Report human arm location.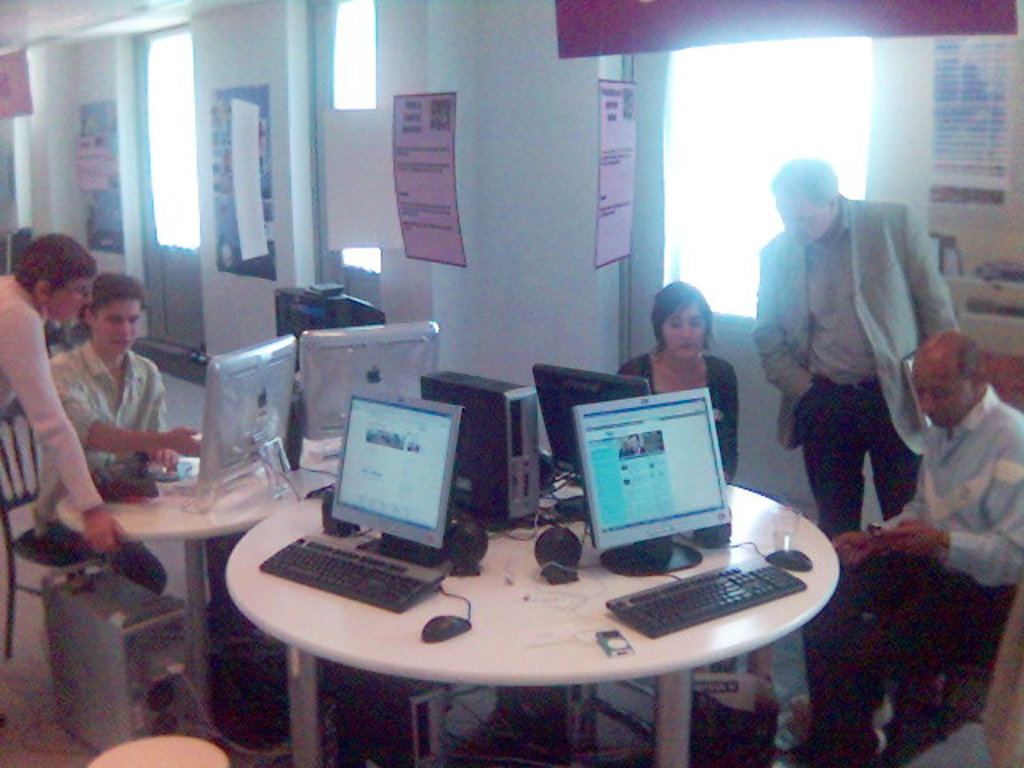
Report: box=[712, 357, 750, 466].
